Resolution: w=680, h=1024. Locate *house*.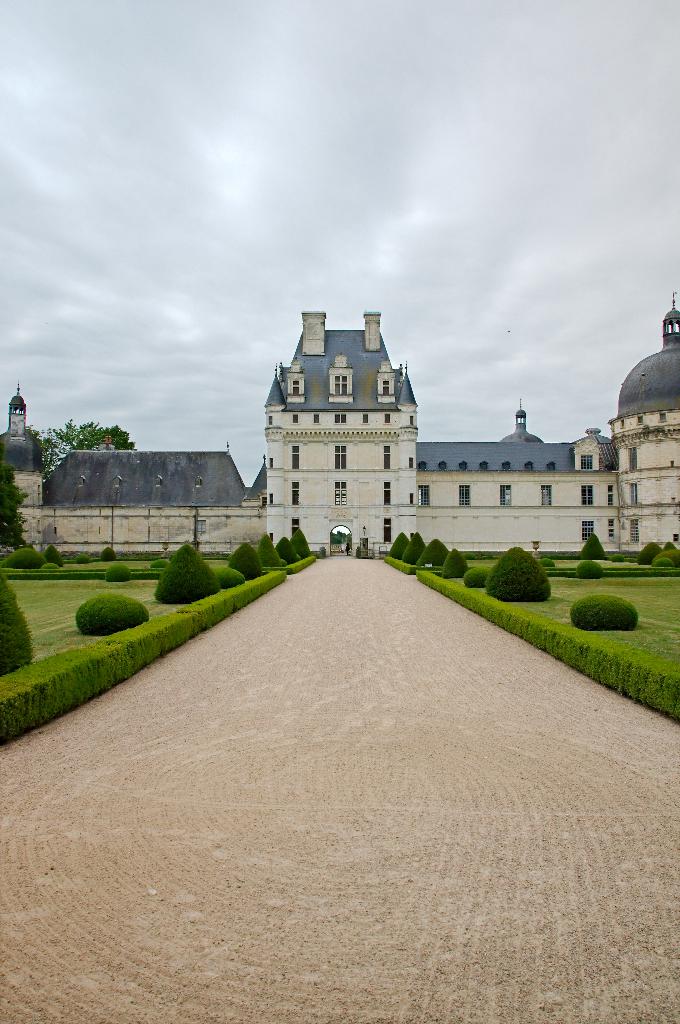
x1=0, y1=304, x2=679, y2=555.
